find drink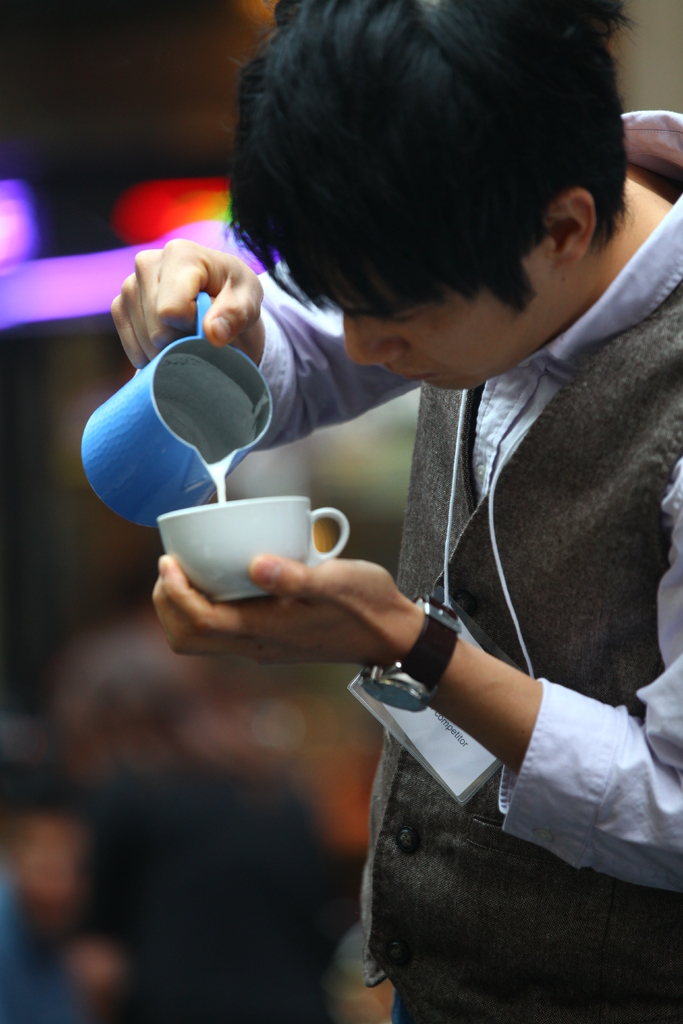
pyautogui.locateOnScreen(169, 486, 363, 614)
